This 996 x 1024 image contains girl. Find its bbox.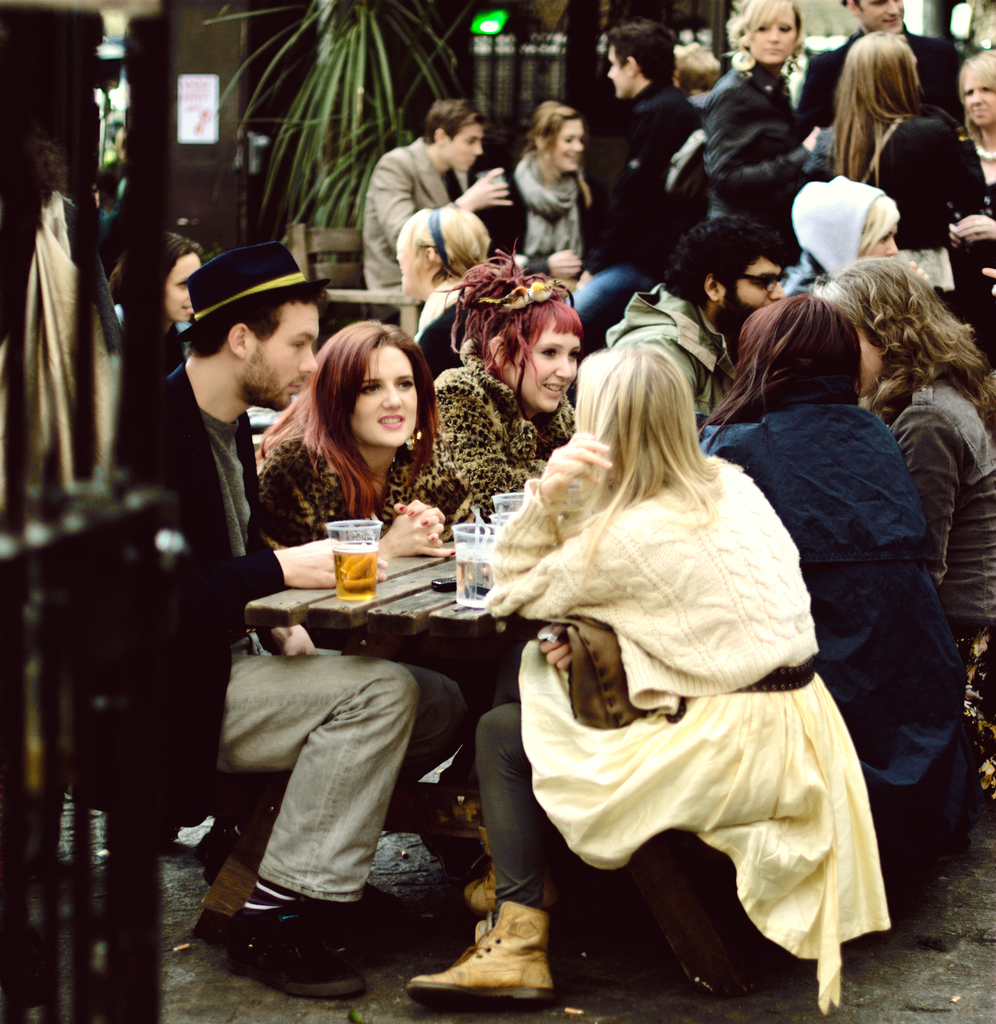
bbox=(411, 346, 894, 1016).
